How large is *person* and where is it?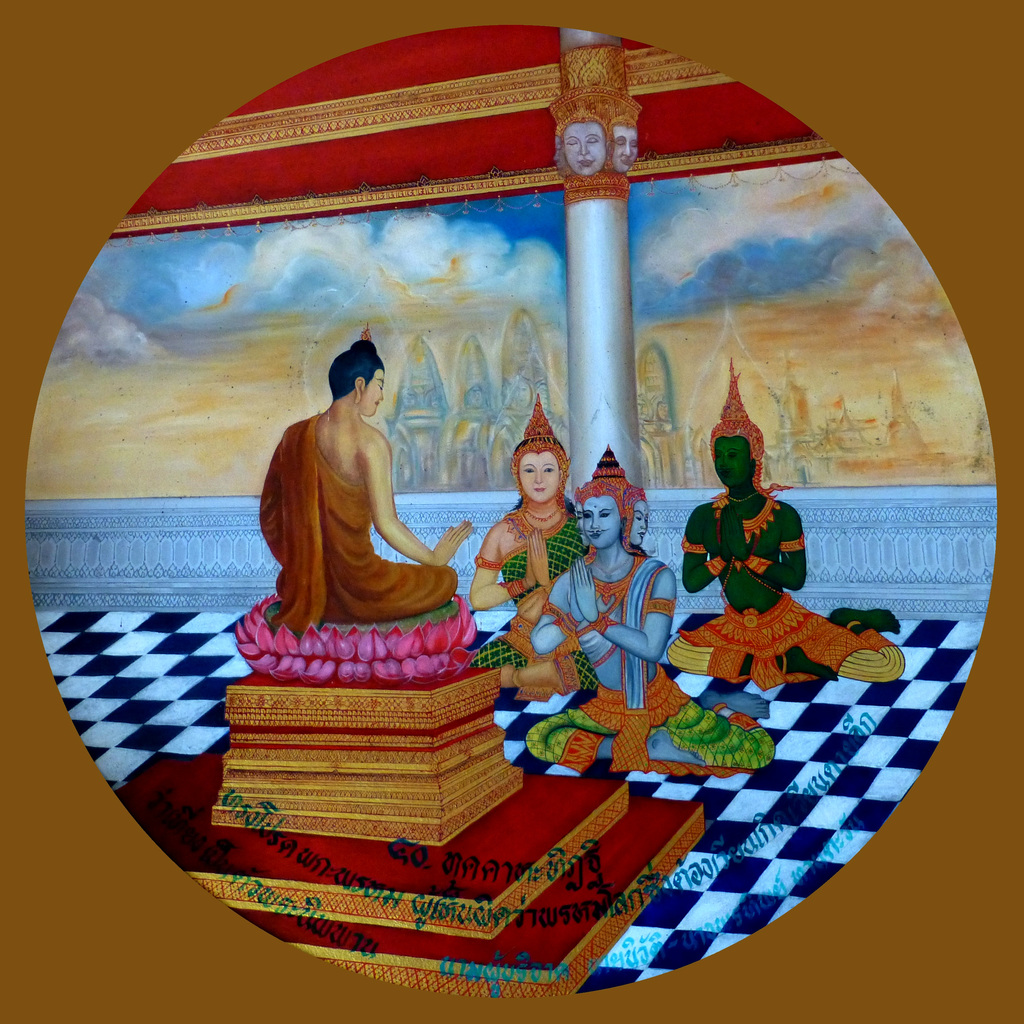
Bounding box: [left=675, top=357, right=909, bottom=691].
